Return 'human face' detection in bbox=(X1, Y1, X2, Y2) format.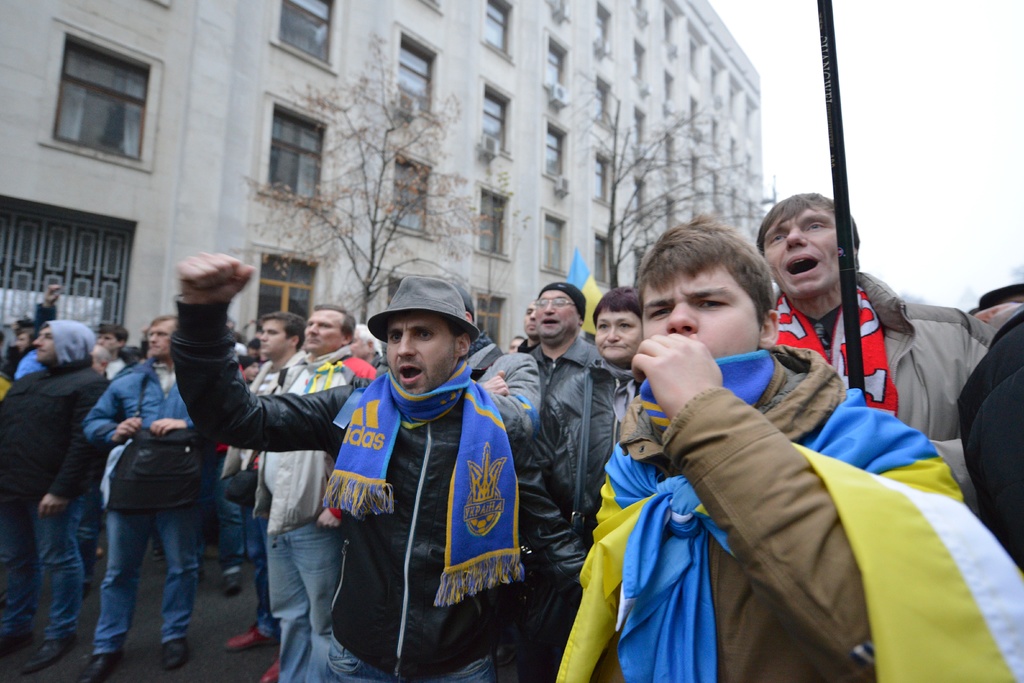
bbox=(762, 211, 841, 300).
